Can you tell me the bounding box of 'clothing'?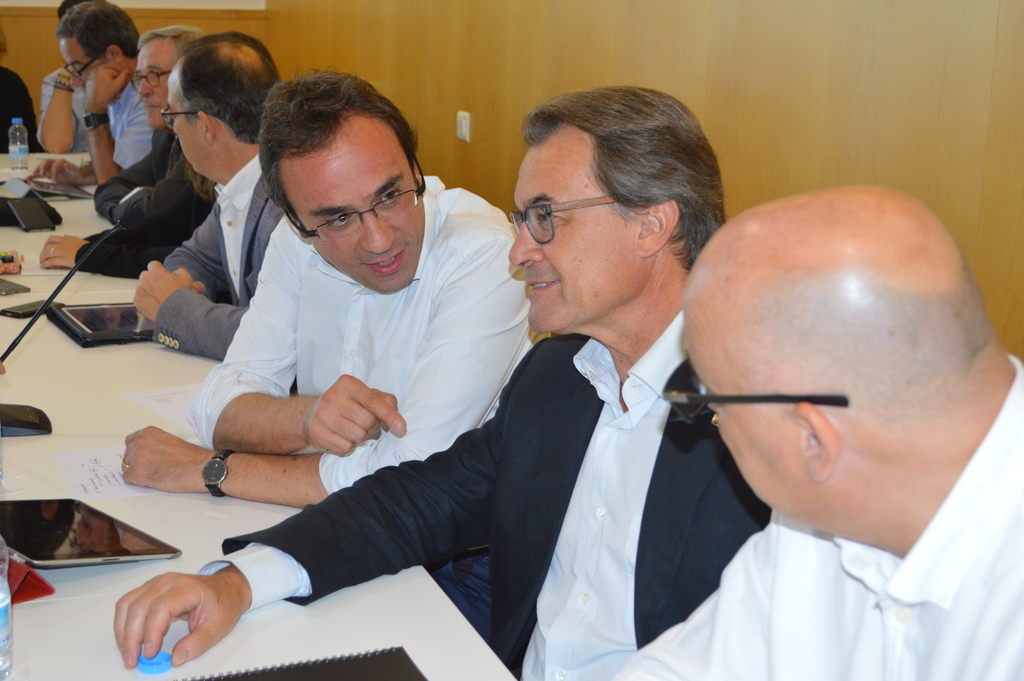
region(182, 167, 537, 493).
